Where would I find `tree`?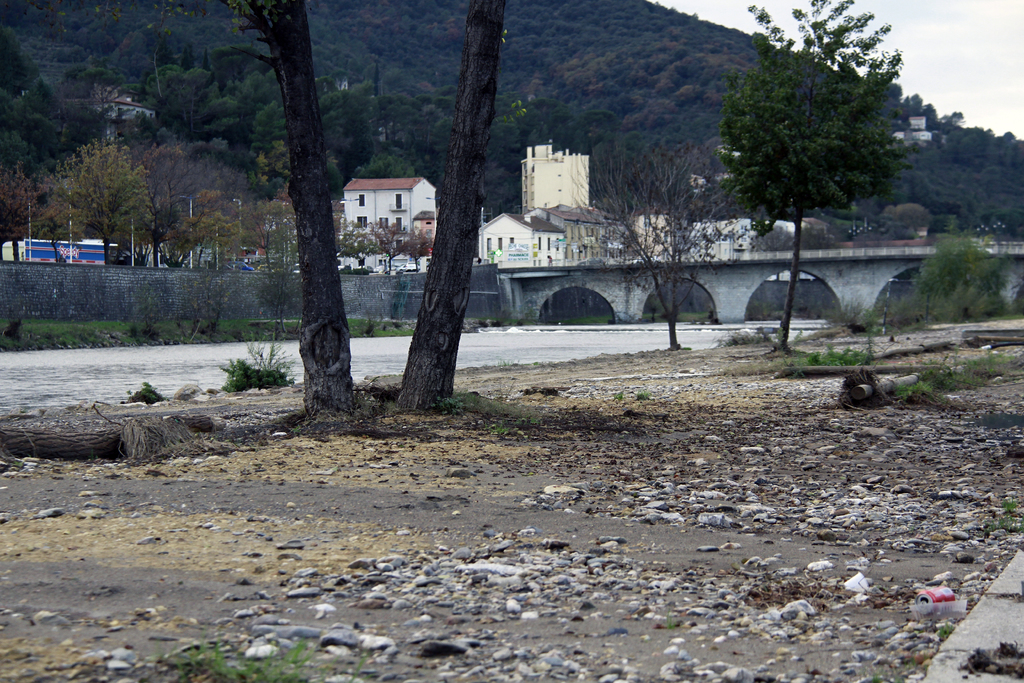
At detection(24, 0, 359, 415).
